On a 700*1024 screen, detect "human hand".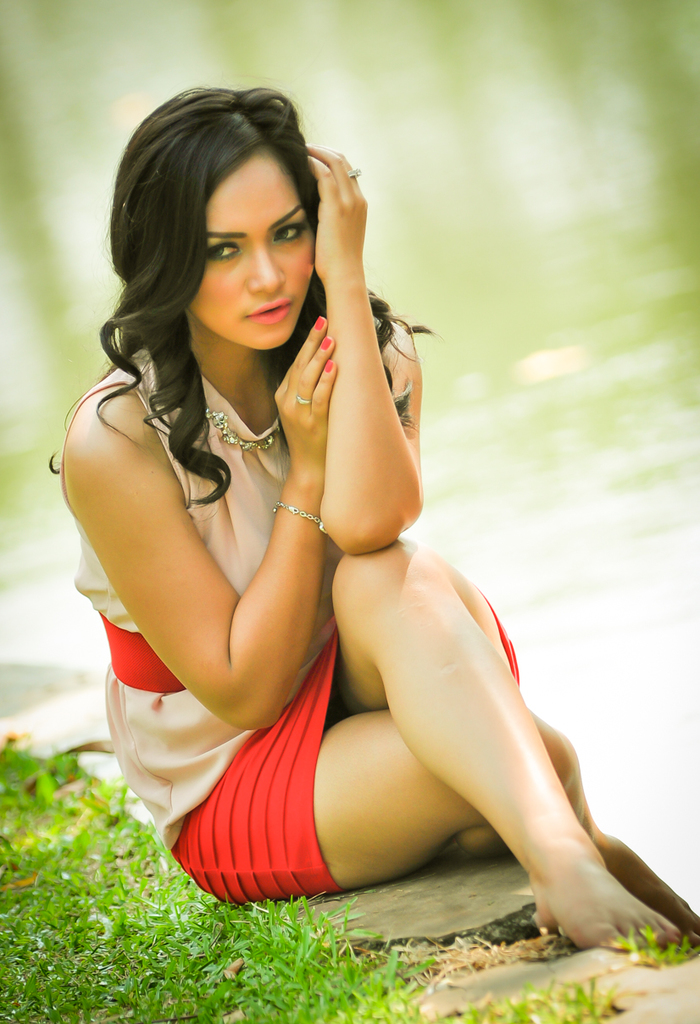
box(271, 319, 336, 457).
